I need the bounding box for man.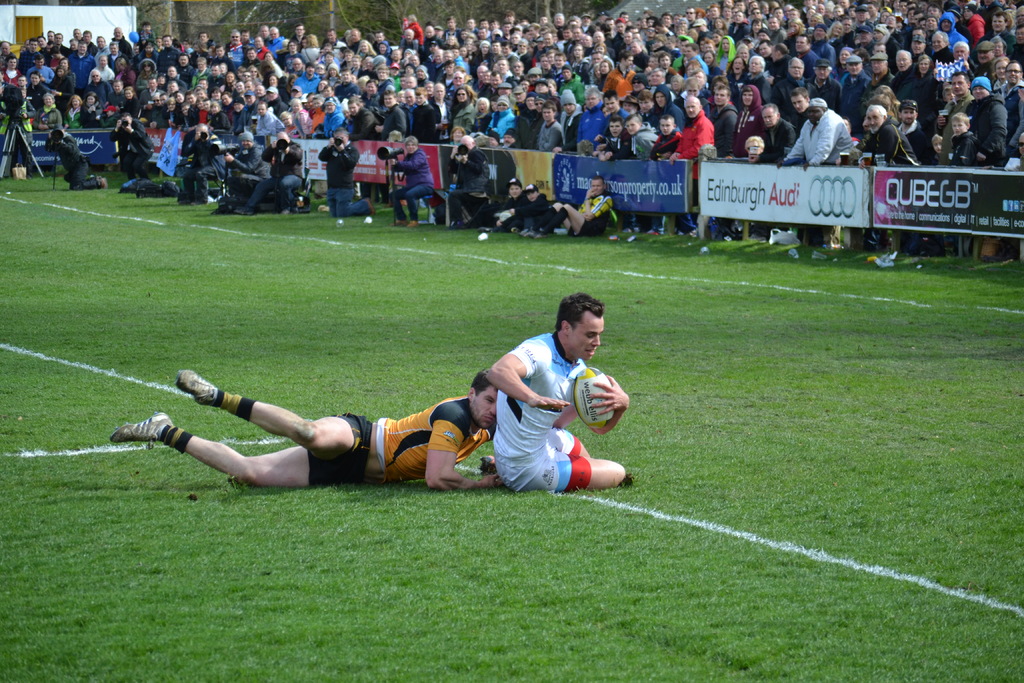
Here it is: select_region(106, 110, 155, 179).
